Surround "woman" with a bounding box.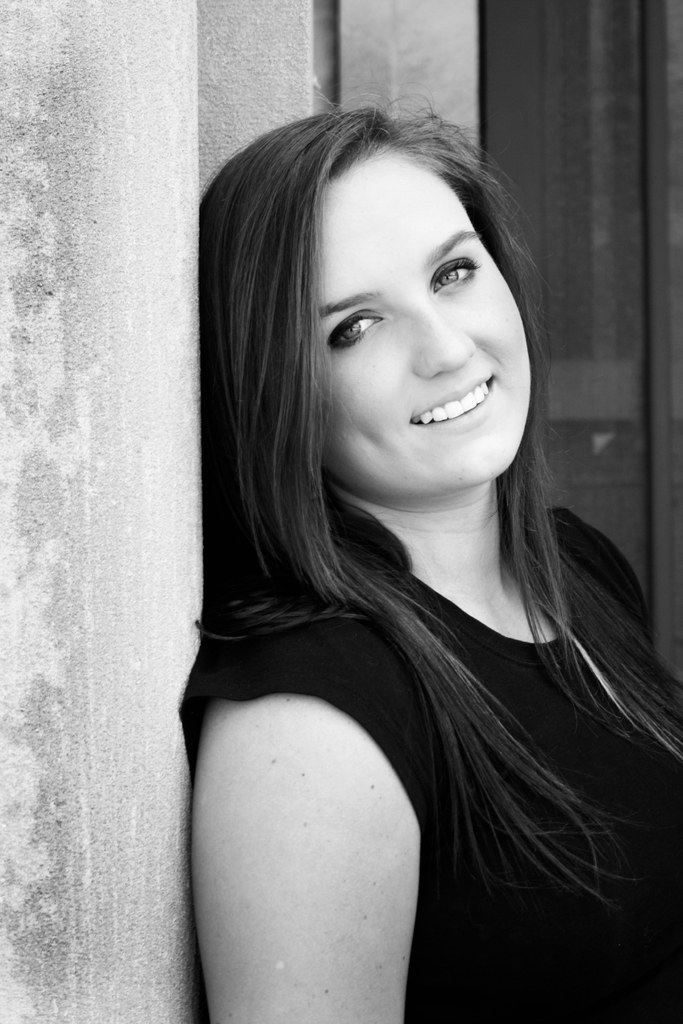
select_region(177, 102, 682, 1021).
